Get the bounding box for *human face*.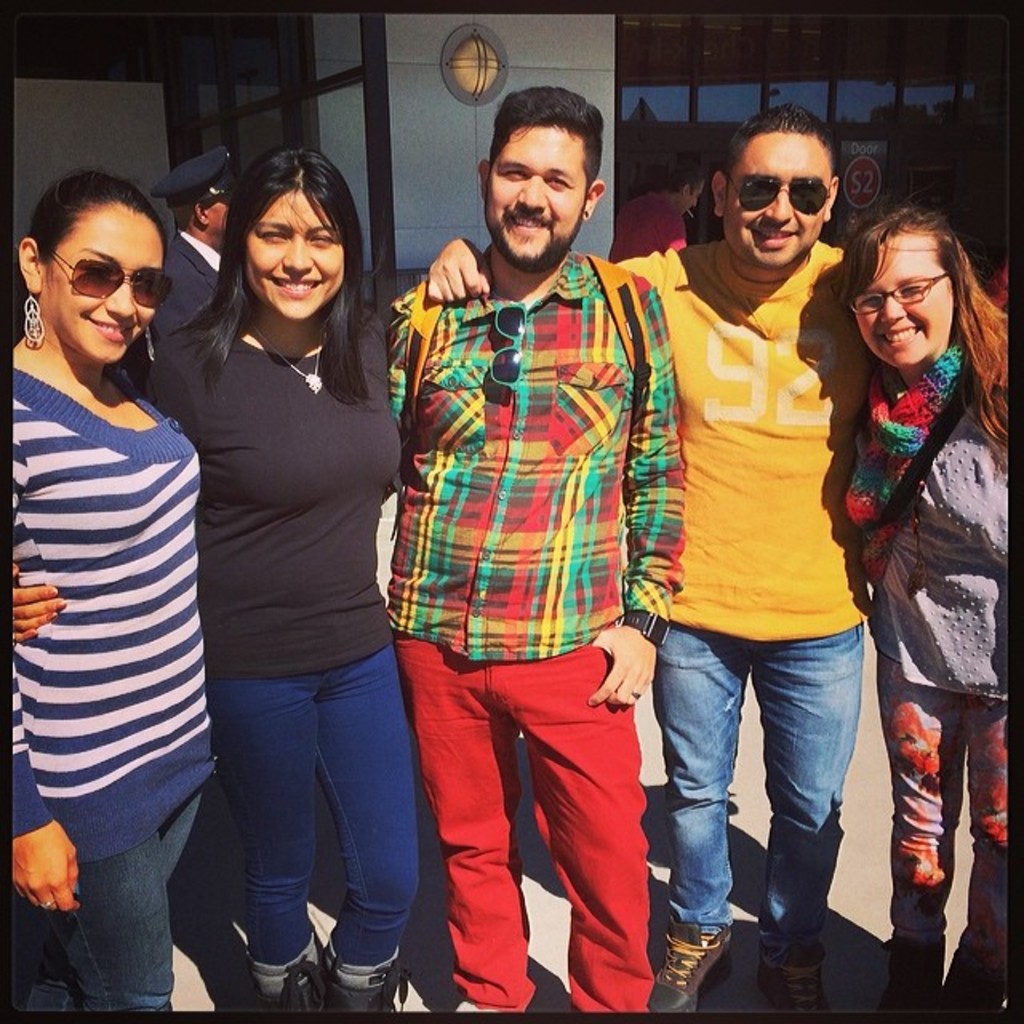
bbox=[854, 243, 952, 371].
